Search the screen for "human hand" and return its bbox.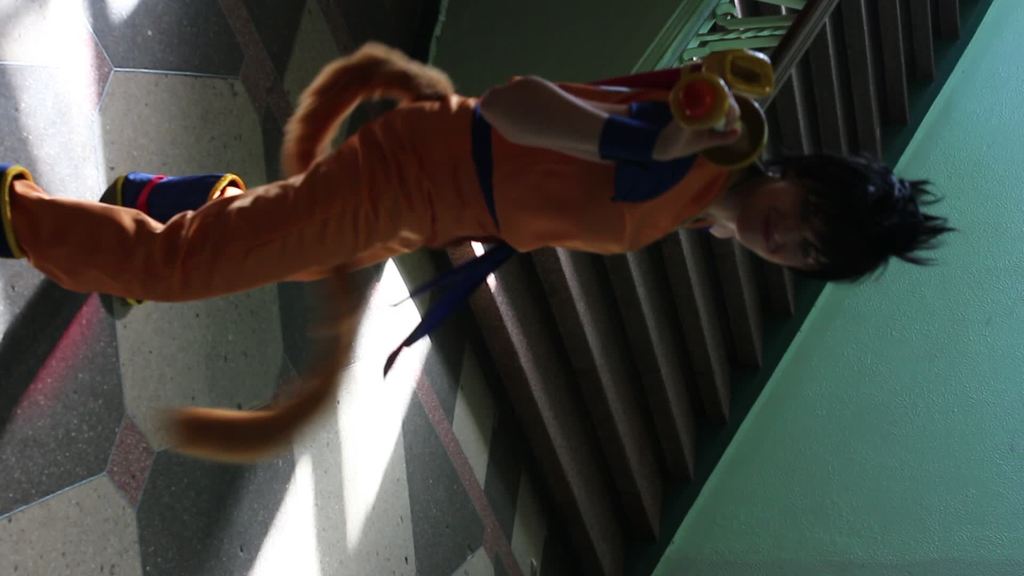
Found: 710:223:736:241.
